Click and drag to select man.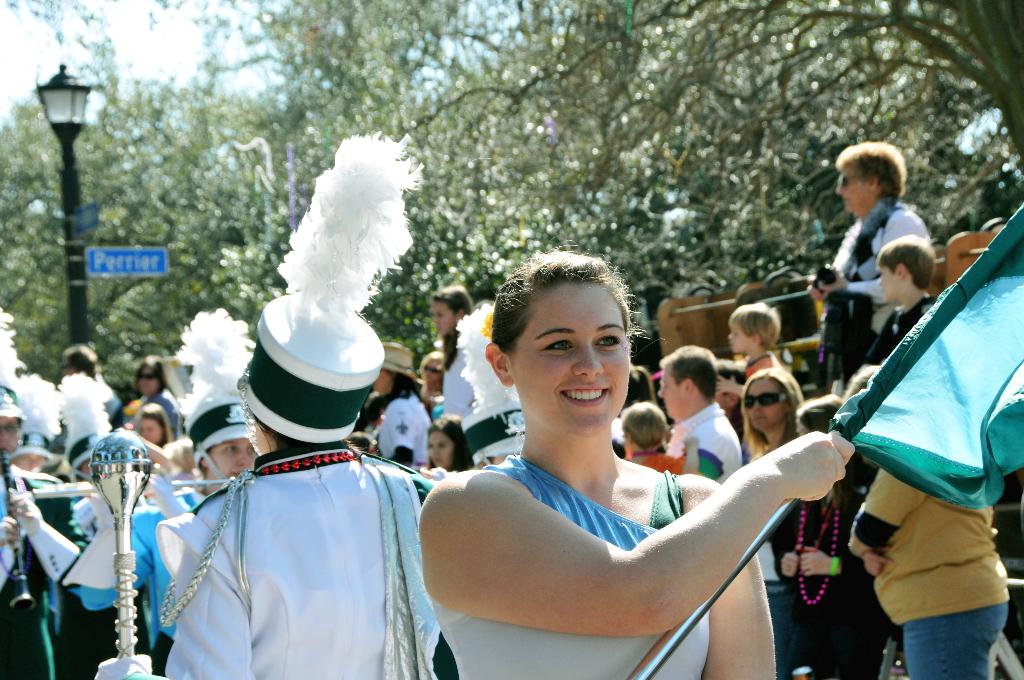
Selection: <box>715,360,750,446</box>.
